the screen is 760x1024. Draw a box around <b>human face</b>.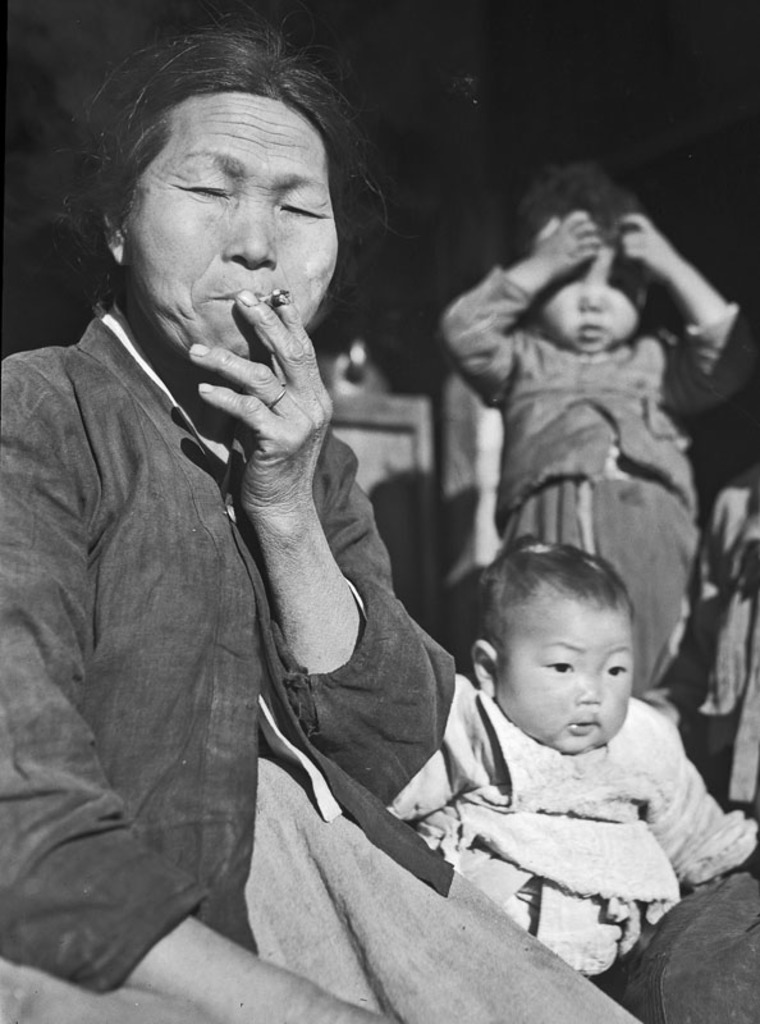
491,579,638,753.
